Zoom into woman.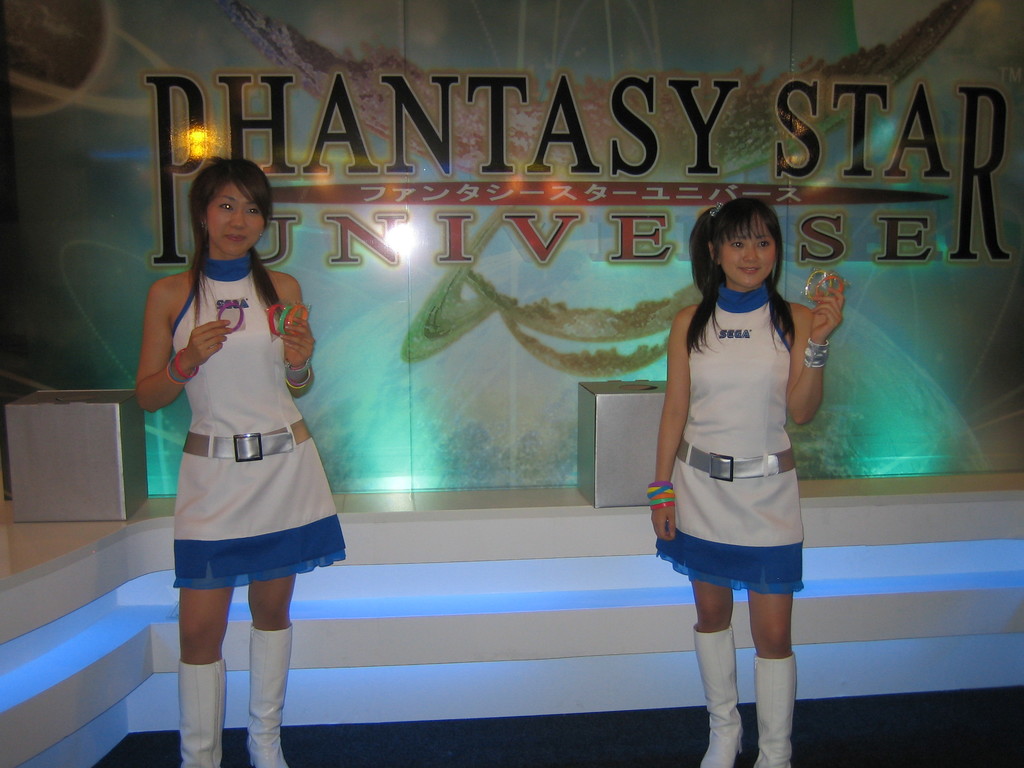
Zoom target: locate(649, 198, 846, 767).
